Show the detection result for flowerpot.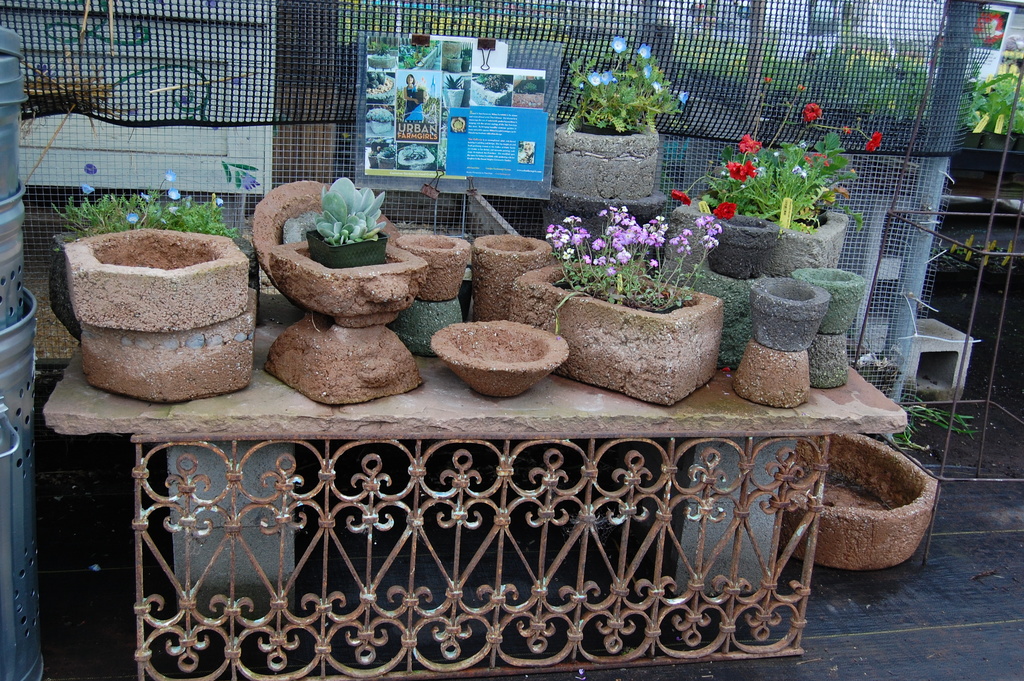
pyautogui.locateOnScreen(710, 210, 788, 279).
